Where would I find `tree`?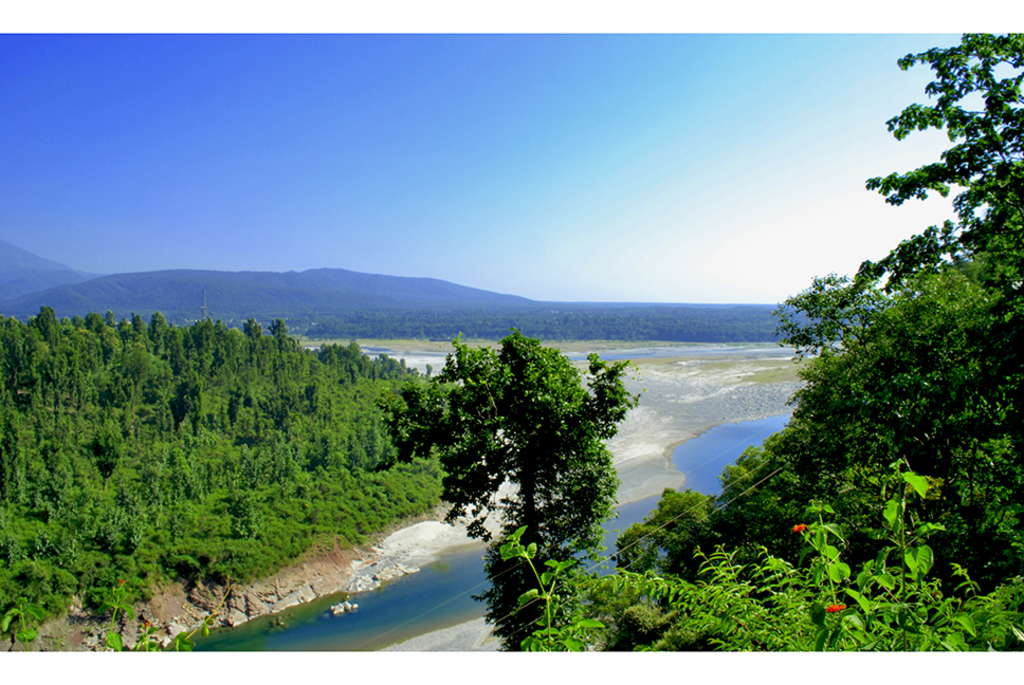
At (left=882, top=32, right=1023, bottom=290).
